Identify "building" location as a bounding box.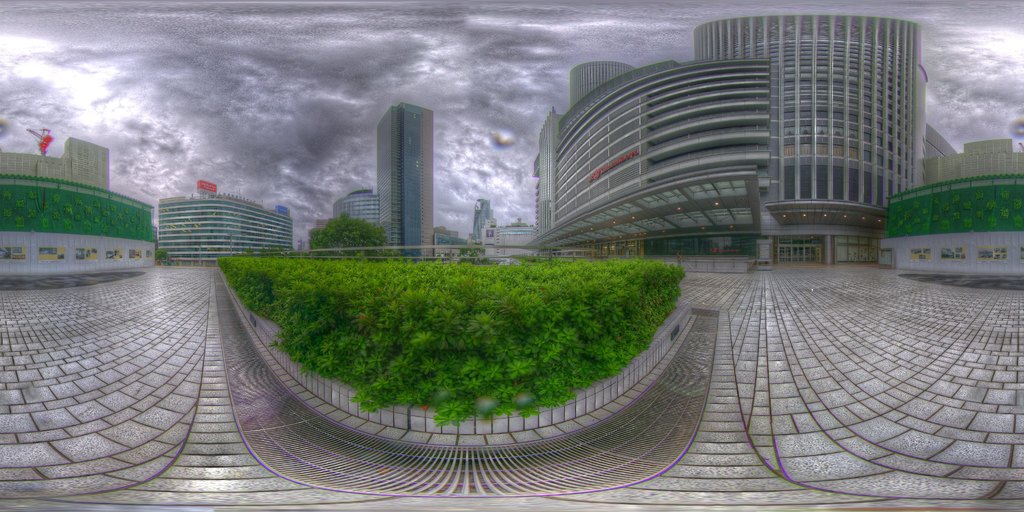
(x1=0, y1=142, x2=152, y2=286).
